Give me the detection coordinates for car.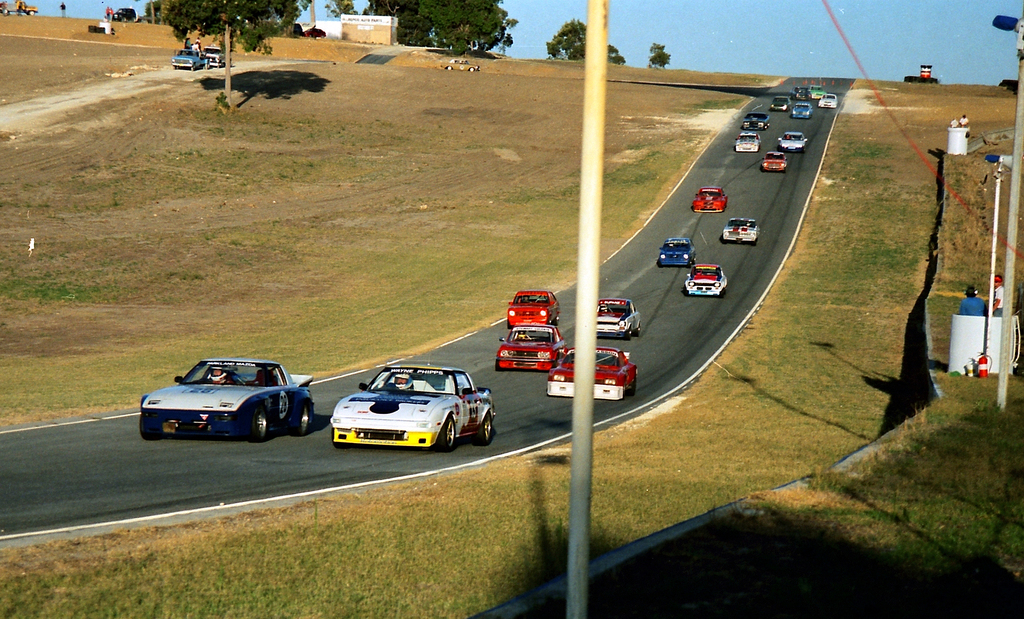
x1=769, y1=93, x2=796, y2=115.
